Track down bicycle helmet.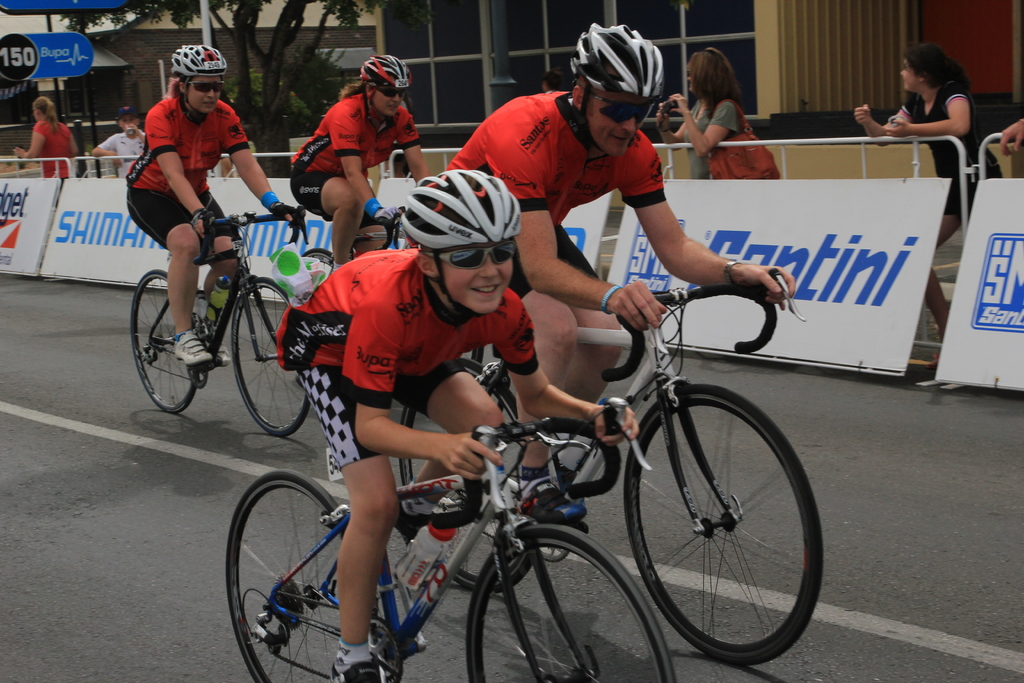
Tracked to [401,171,522,243].
